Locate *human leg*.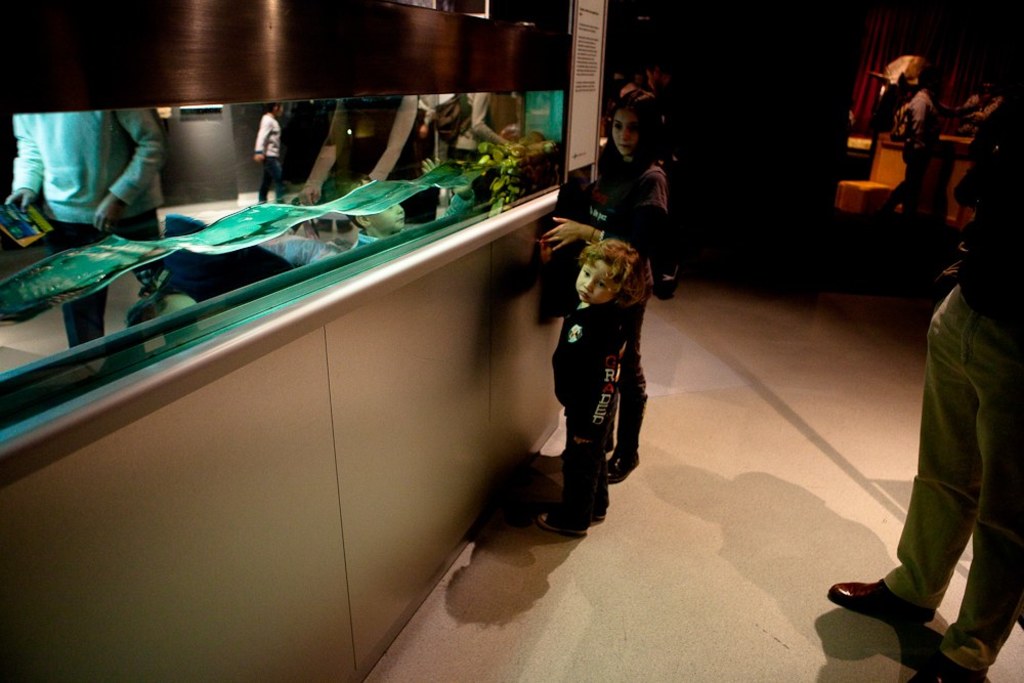
Bounding box: 45, 221, 110, 342.
